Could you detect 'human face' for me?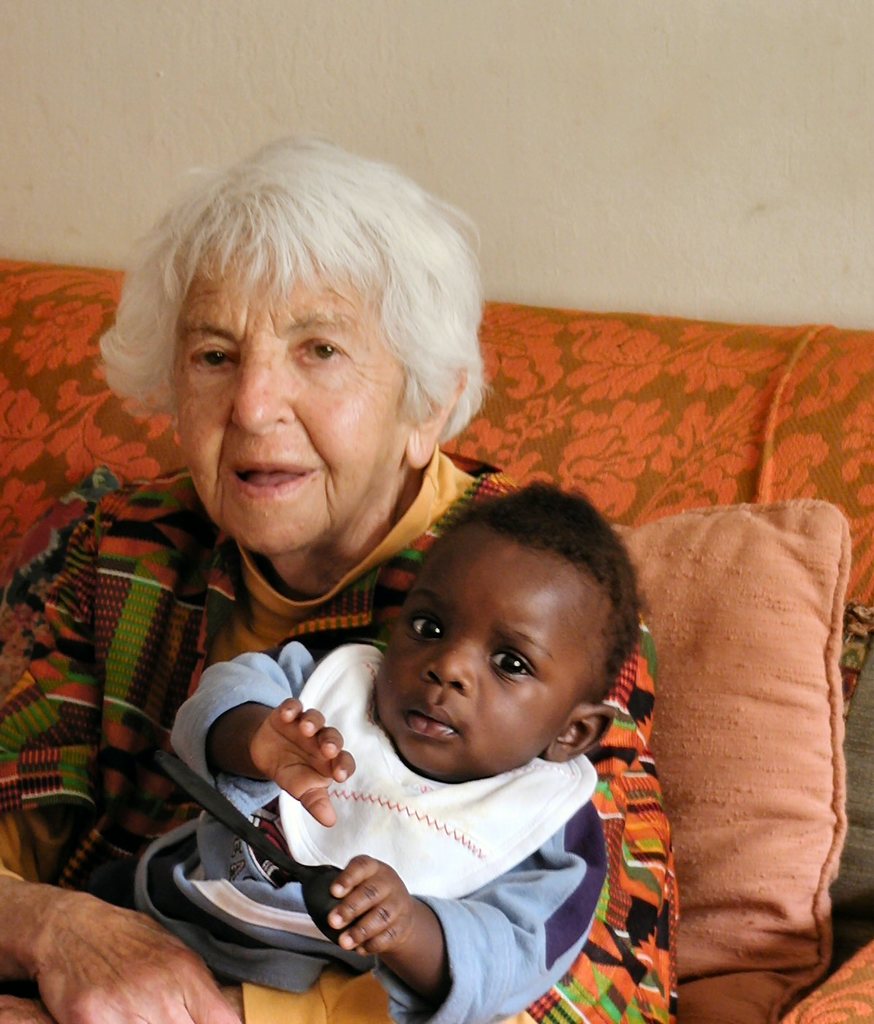
Detection result: crop(167, 245, 403, 550).
